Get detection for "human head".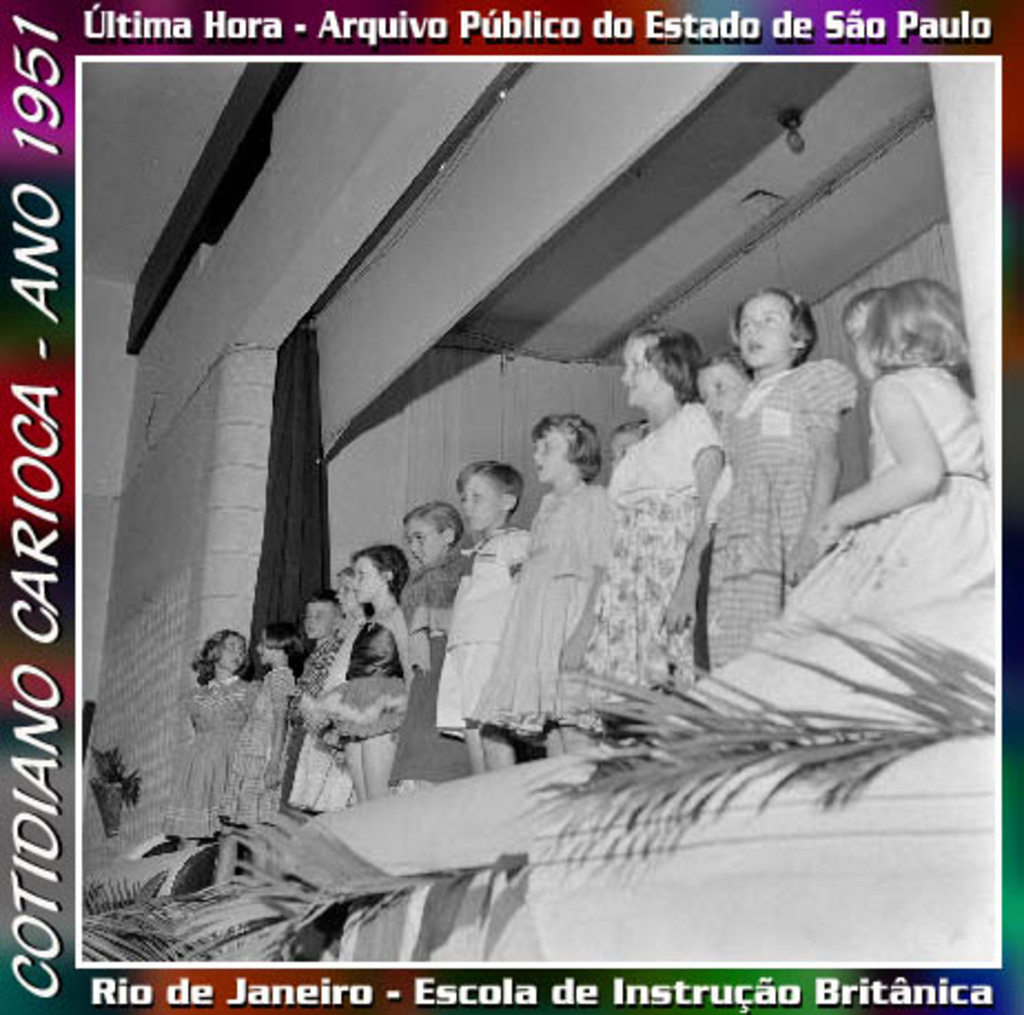
Detection: left=301, top=592, right=344, bottom=647.
